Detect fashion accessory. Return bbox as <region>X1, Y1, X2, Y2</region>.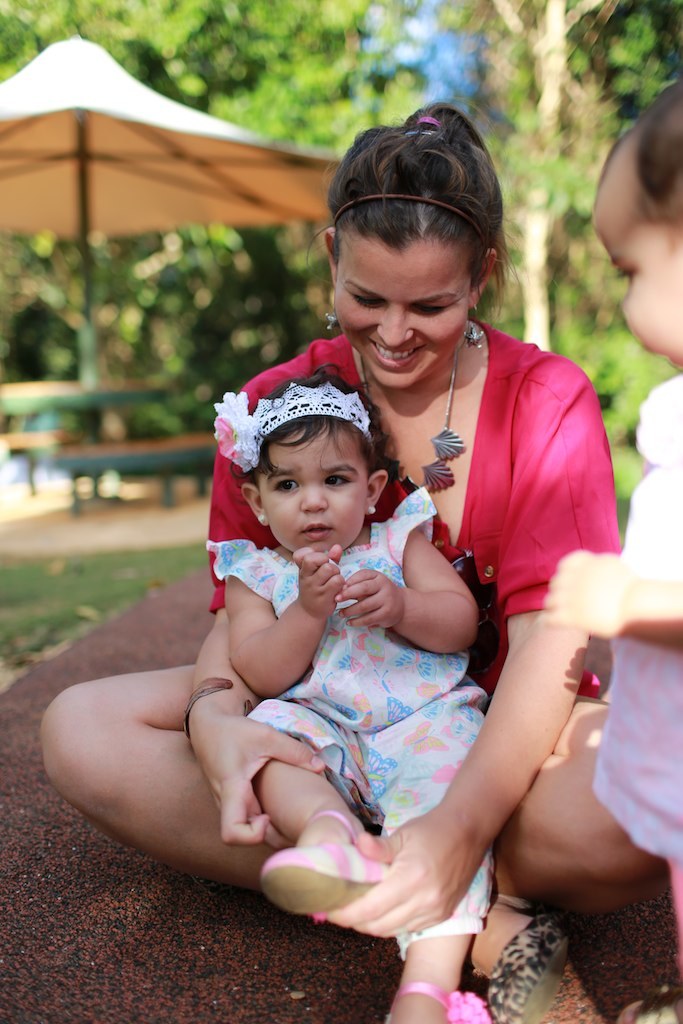
<region>257, 509, 265, 525</region>.
